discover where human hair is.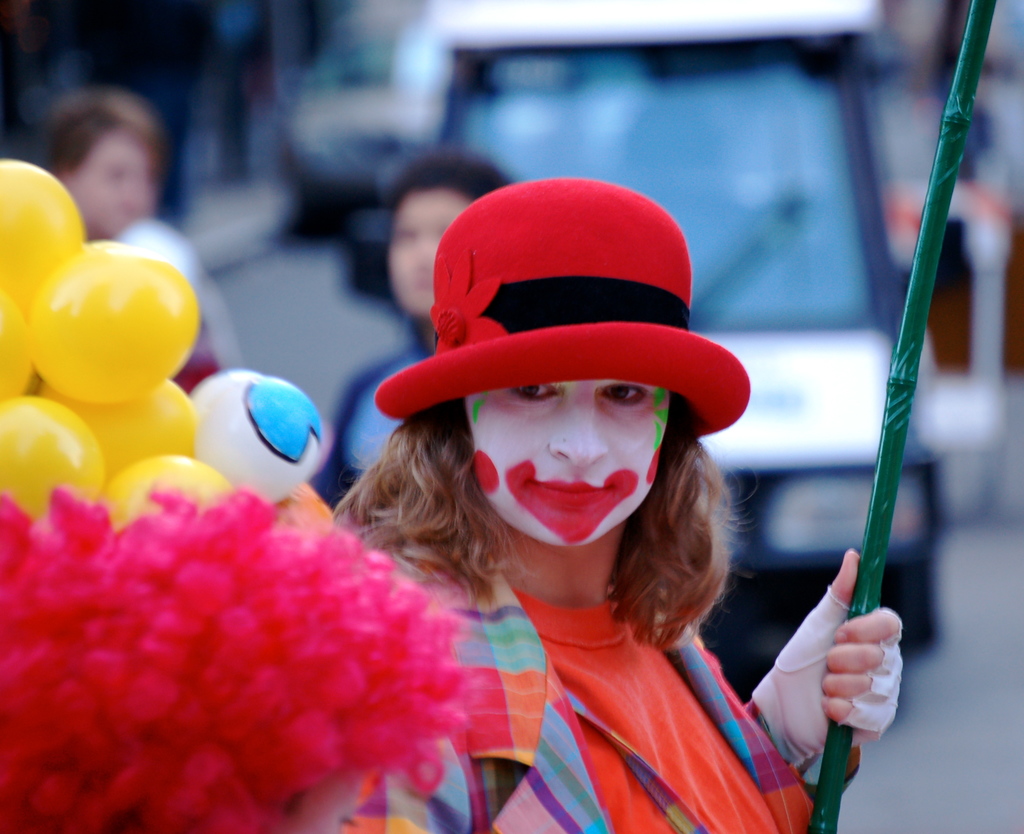
Discovered at select_region(47, 90, 165, 179).
